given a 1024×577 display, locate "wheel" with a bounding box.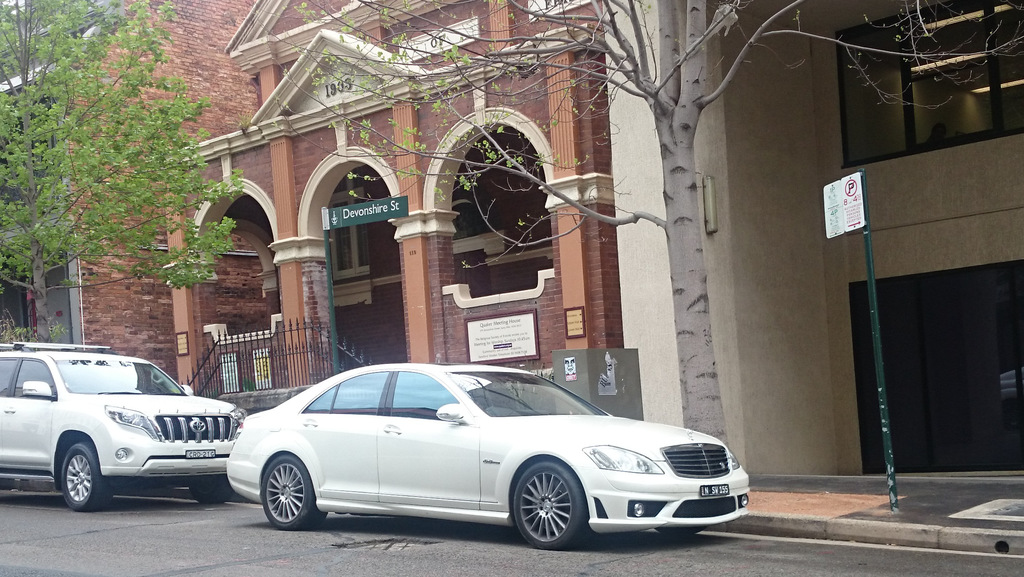
Located: (x1=188, y1=473, x2=235, y2=503).
